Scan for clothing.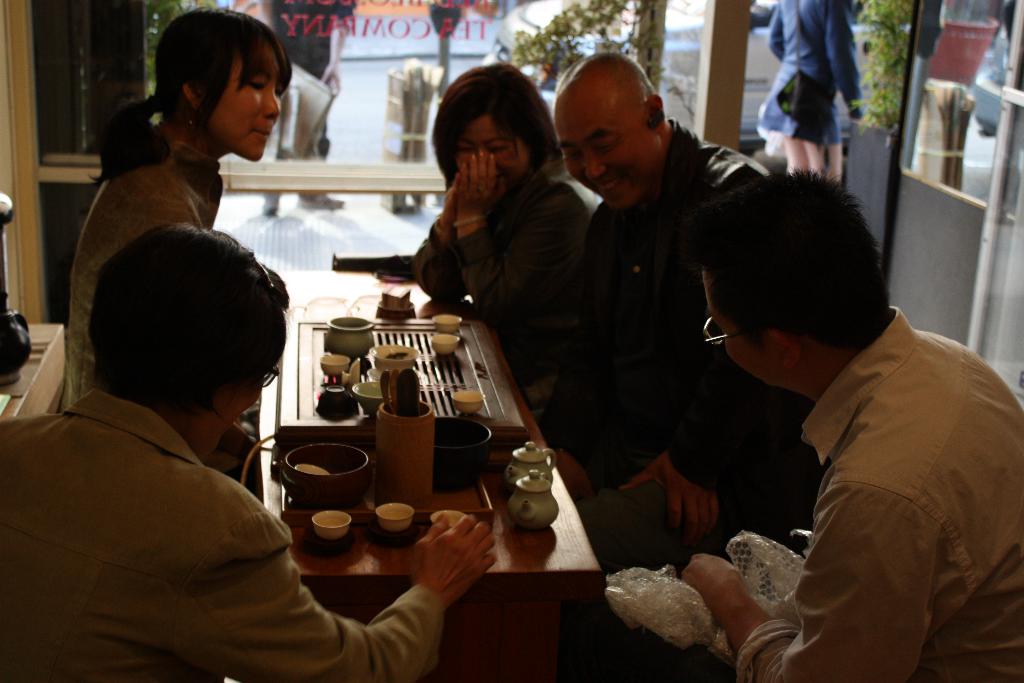
Scan result: <box>415,165,591,391</box>.
